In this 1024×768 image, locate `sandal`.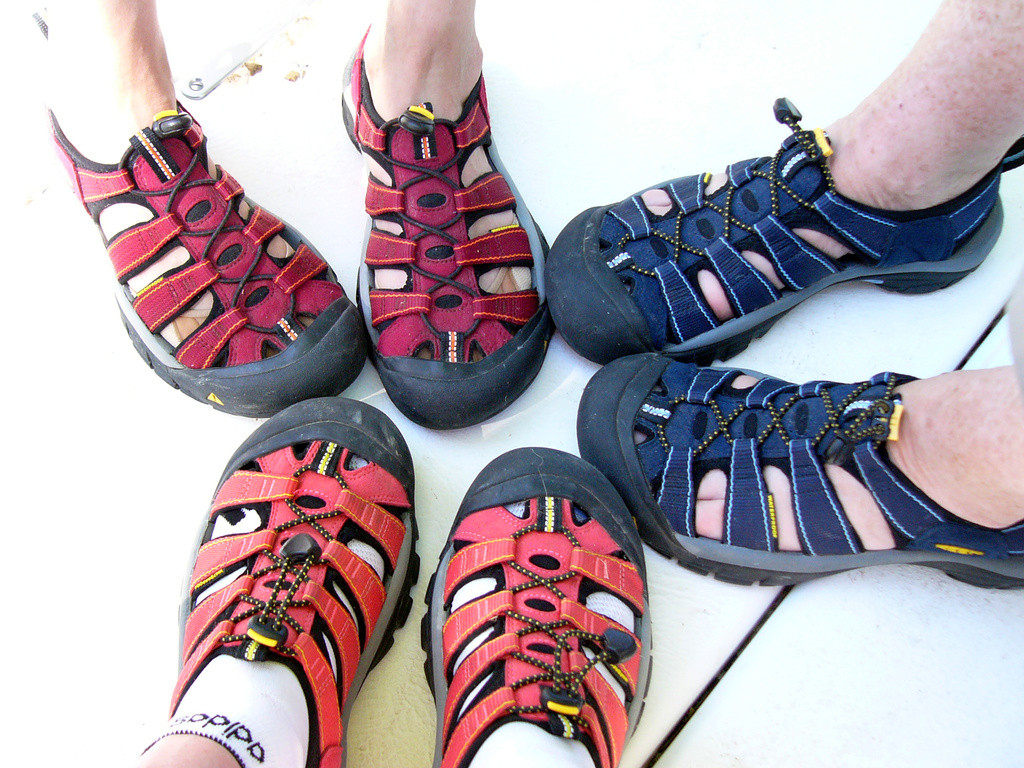
Bounding box: <region>340, 28, 559, 430</region>.
